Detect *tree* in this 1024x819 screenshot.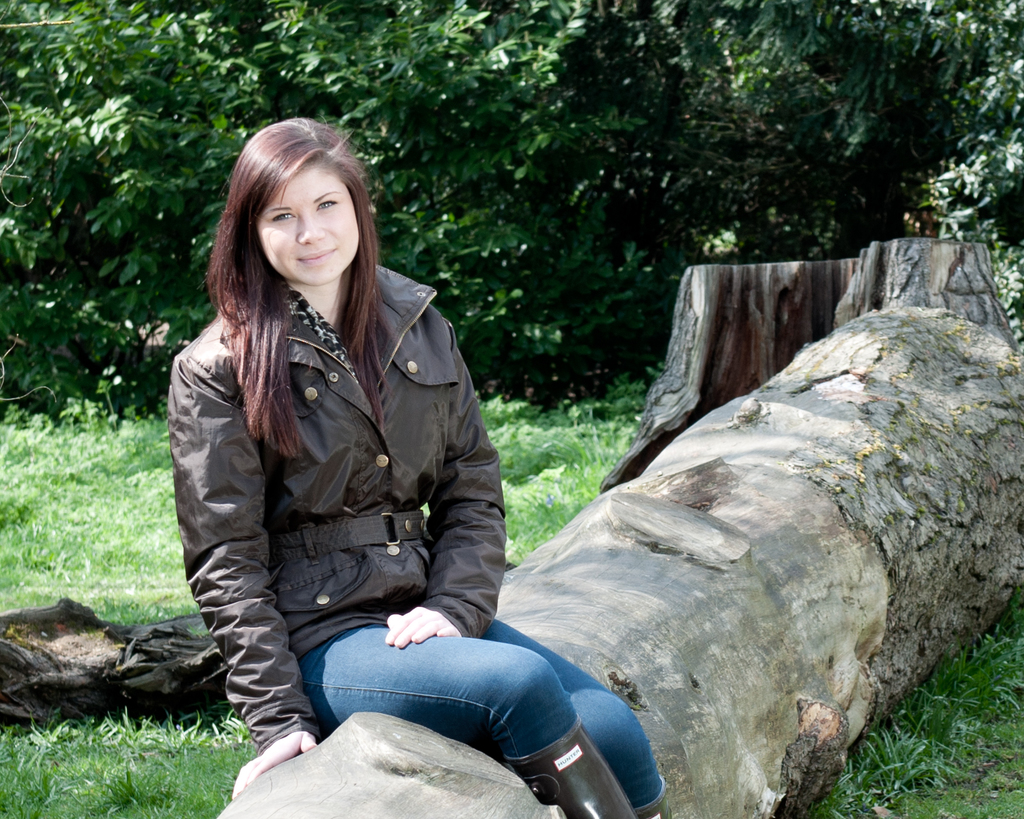
Detection: 689,36,854,256.
